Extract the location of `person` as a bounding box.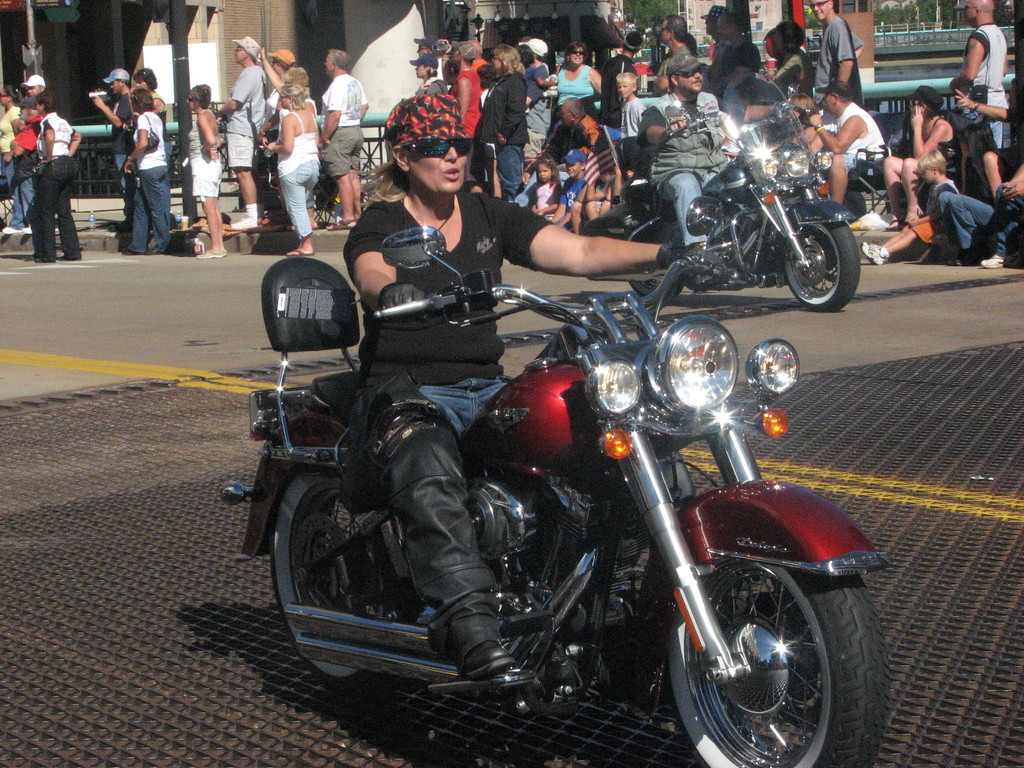
select_region(637, 54, 790, 262).
